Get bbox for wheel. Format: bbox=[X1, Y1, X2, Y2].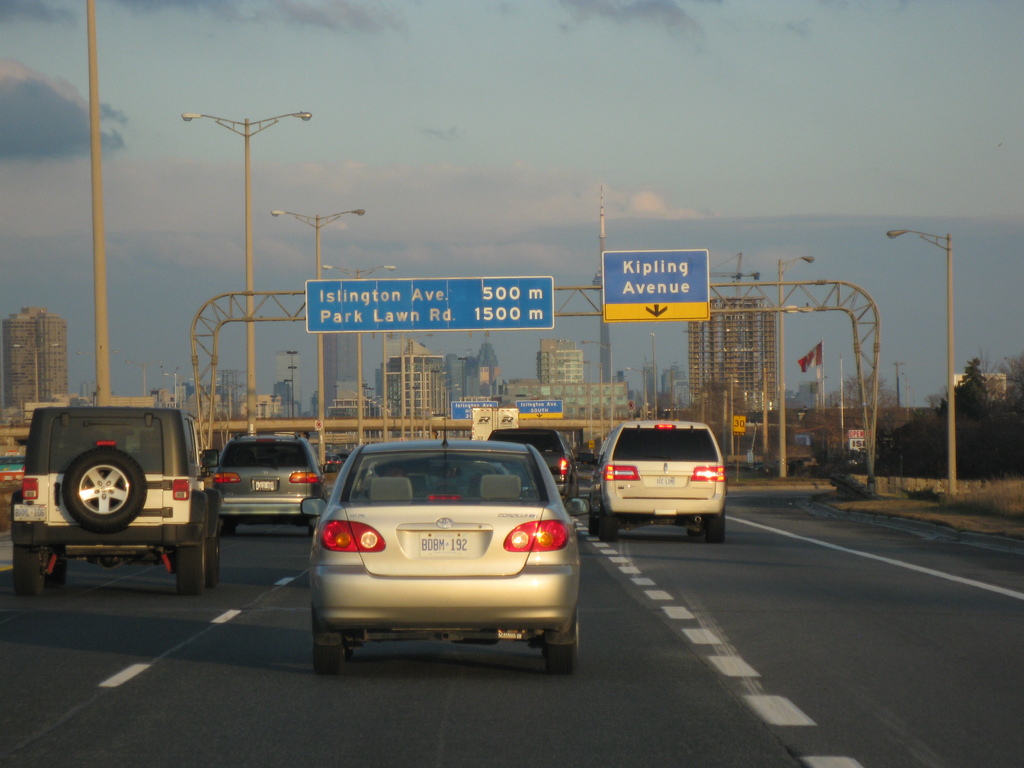
bbox=[171, 537, 209, 598].
